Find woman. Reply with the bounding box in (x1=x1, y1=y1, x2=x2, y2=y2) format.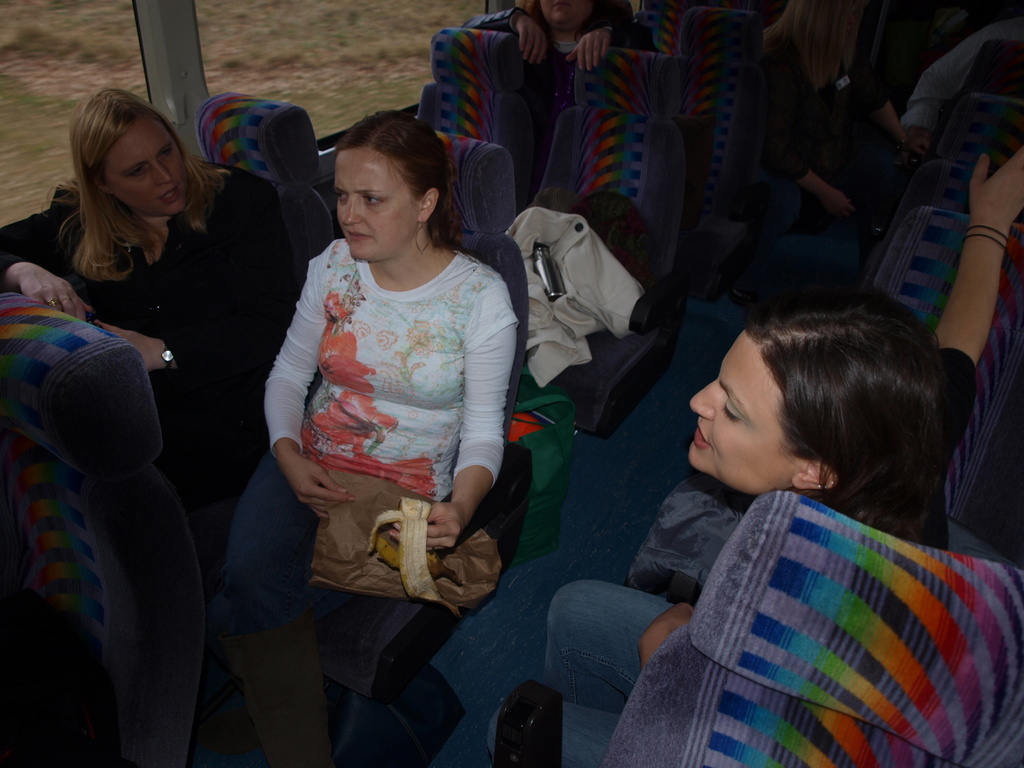
(x1=0, y1=81, x2=300, y2=609).
